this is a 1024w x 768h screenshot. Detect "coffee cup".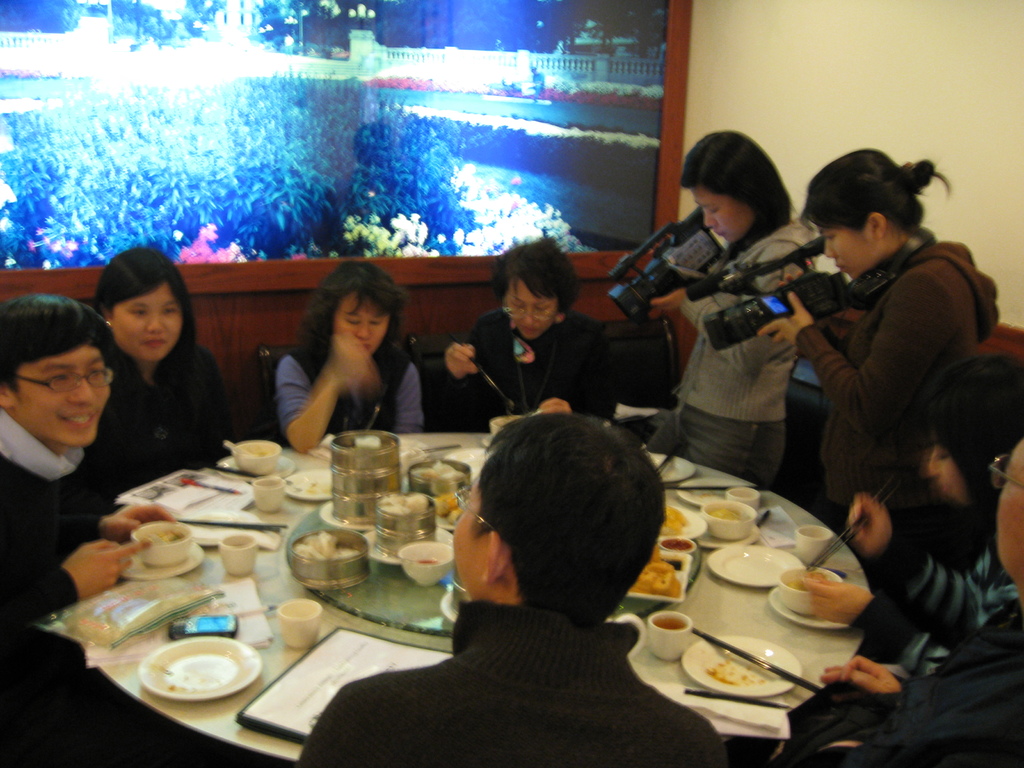
(x1=216, y1=532, x2=255, y2=577).
